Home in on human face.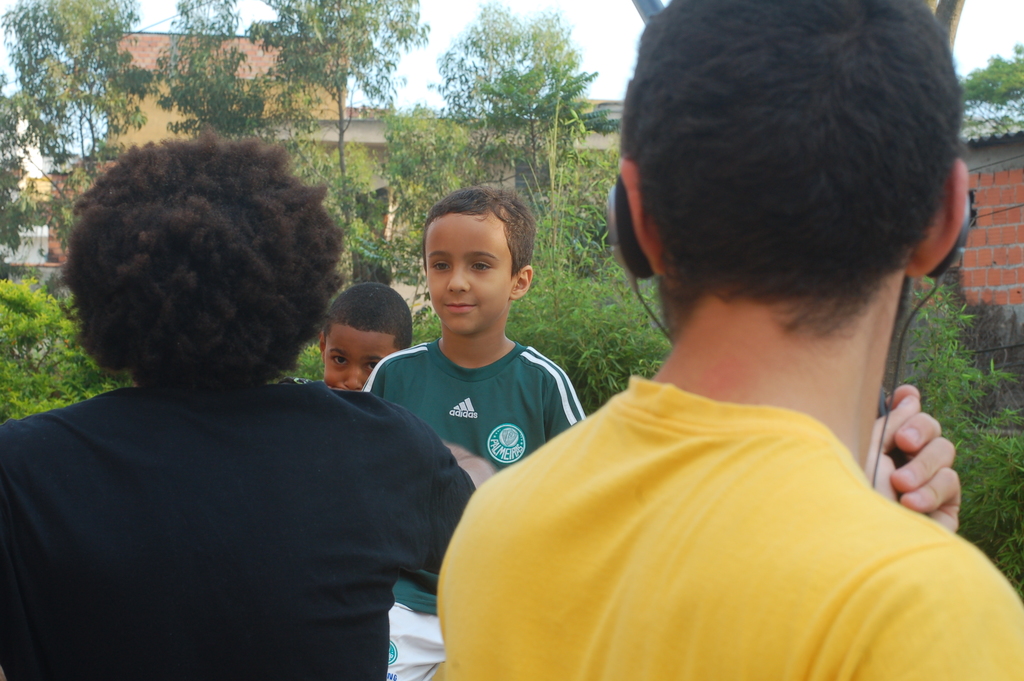
Homed in at box=[424, 213, 514, 332].
